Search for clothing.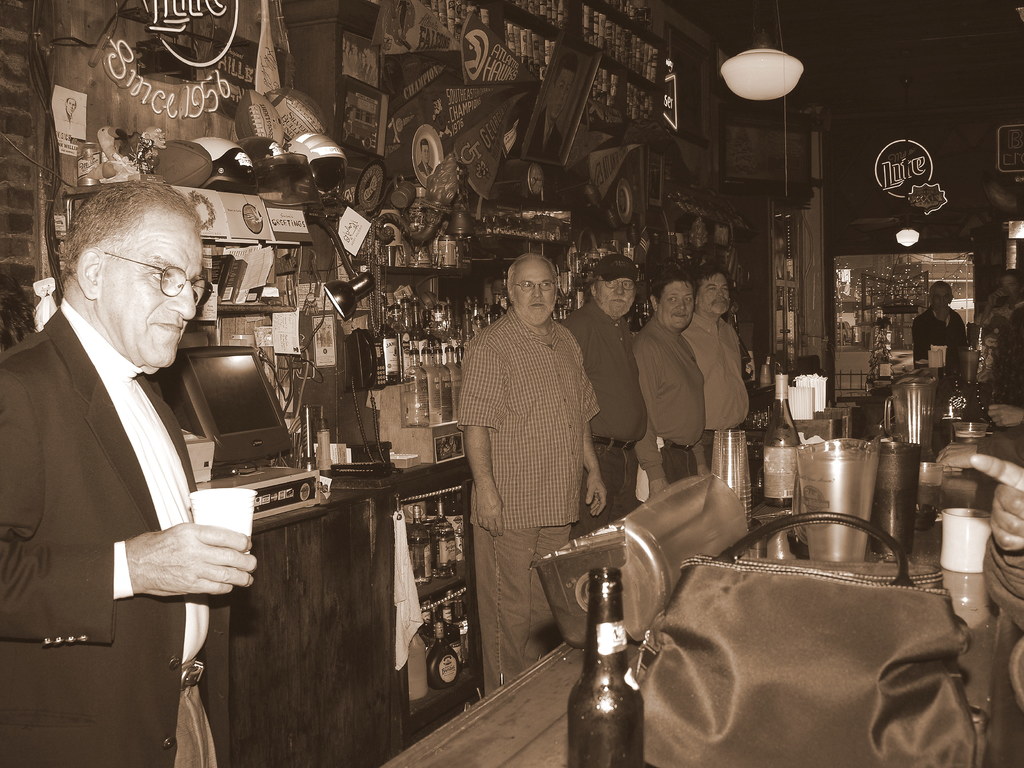
Found at (left=449, top=259, right=618, bottom=620).
